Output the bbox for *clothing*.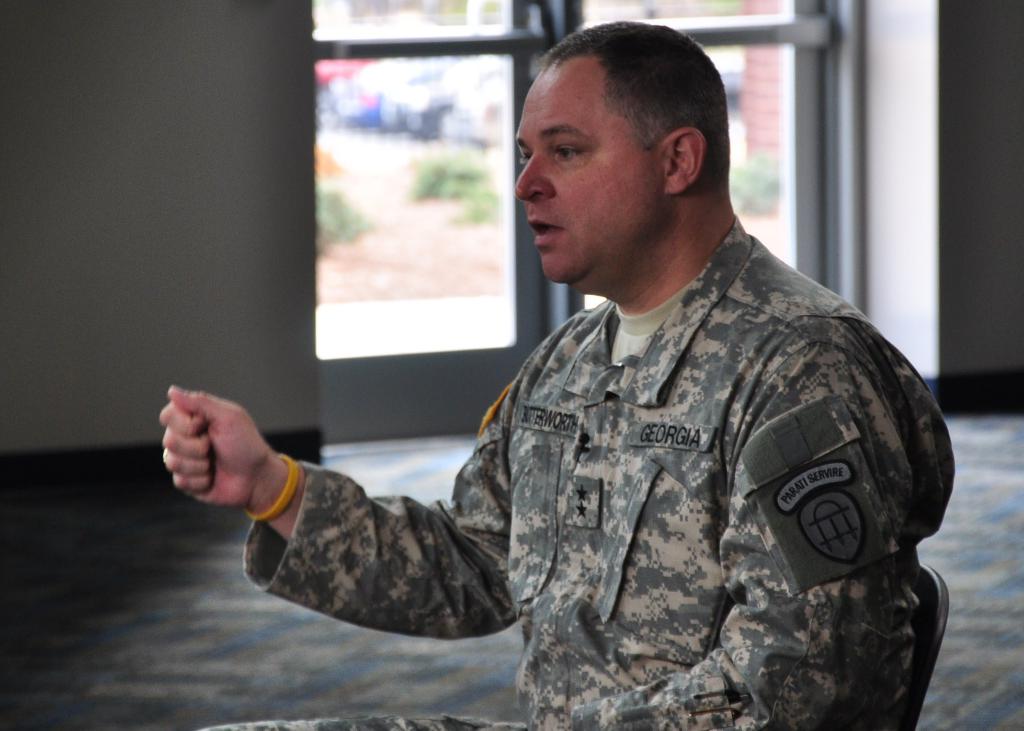
locate(396, 206, 968, 730).
